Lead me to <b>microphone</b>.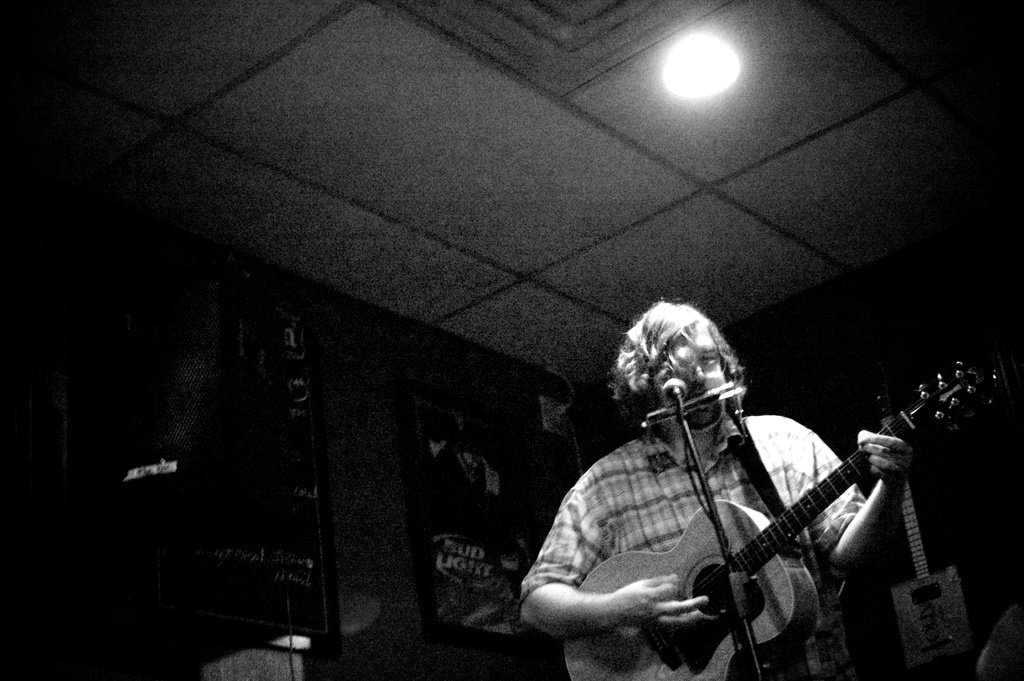
Lead to bbox=[662, 378, 694, 407].
